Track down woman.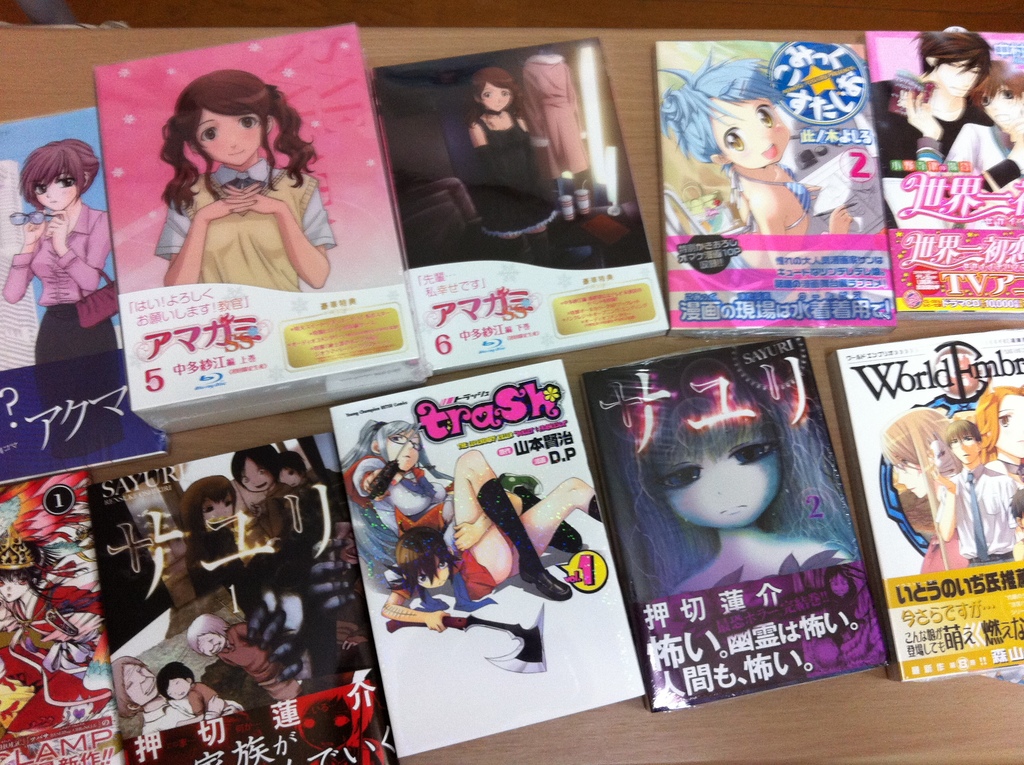
Tracked to box=[461, 70, 570, 262].
